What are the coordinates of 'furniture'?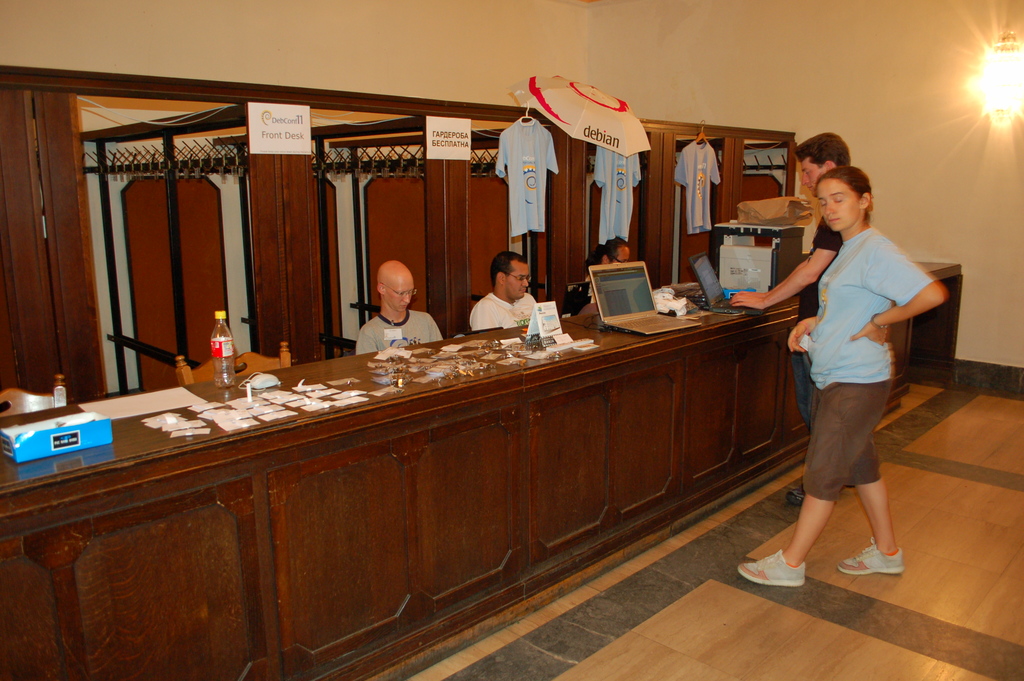
(0,259,962,680).
